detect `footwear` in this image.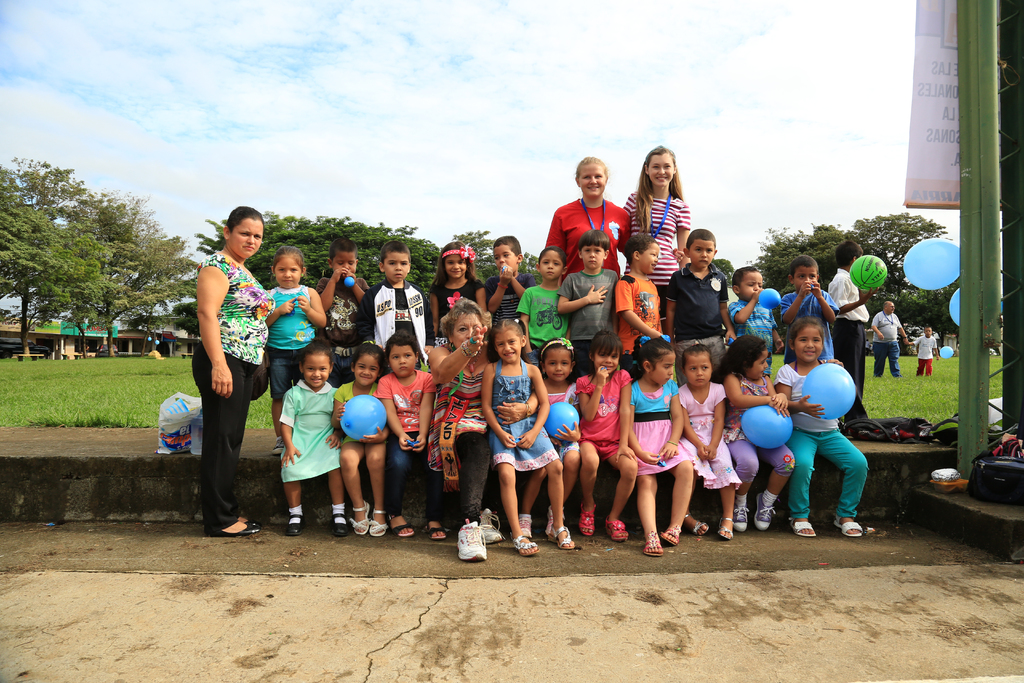
Detection: (left=837, top=518, right=863, bottom=538).
